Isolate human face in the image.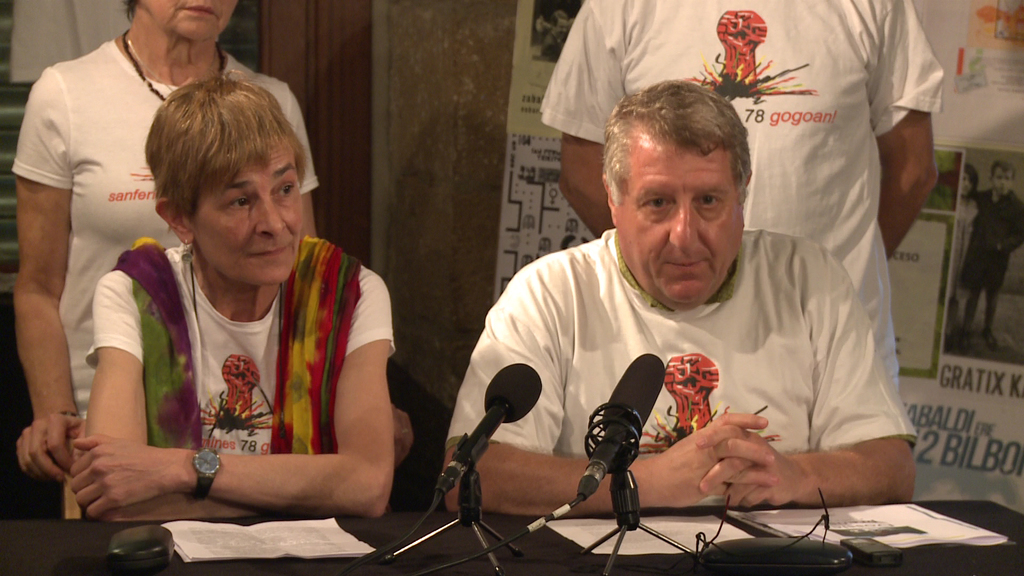
Isolated region: [990, 166, 1011, 197].
